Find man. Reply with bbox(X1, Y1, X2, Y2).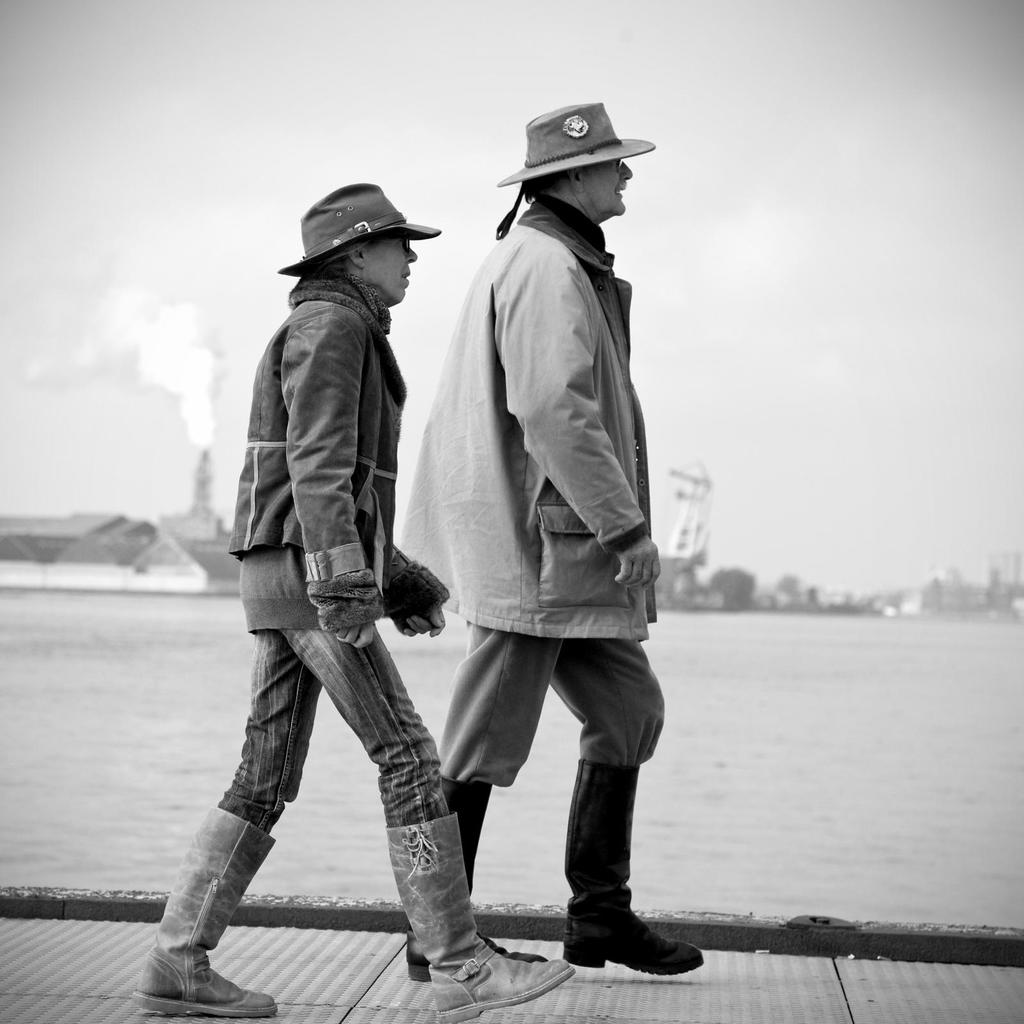
bbox(193, 148, 478, 1023).
